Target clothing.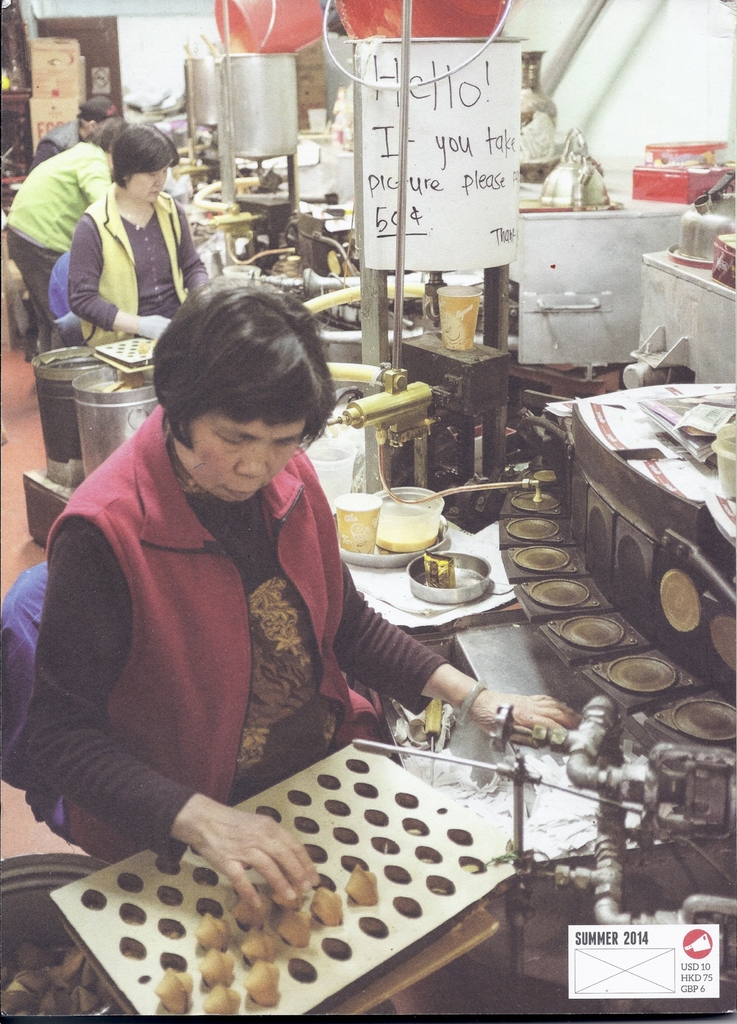
Target region: [26, 120, 78, 170].
